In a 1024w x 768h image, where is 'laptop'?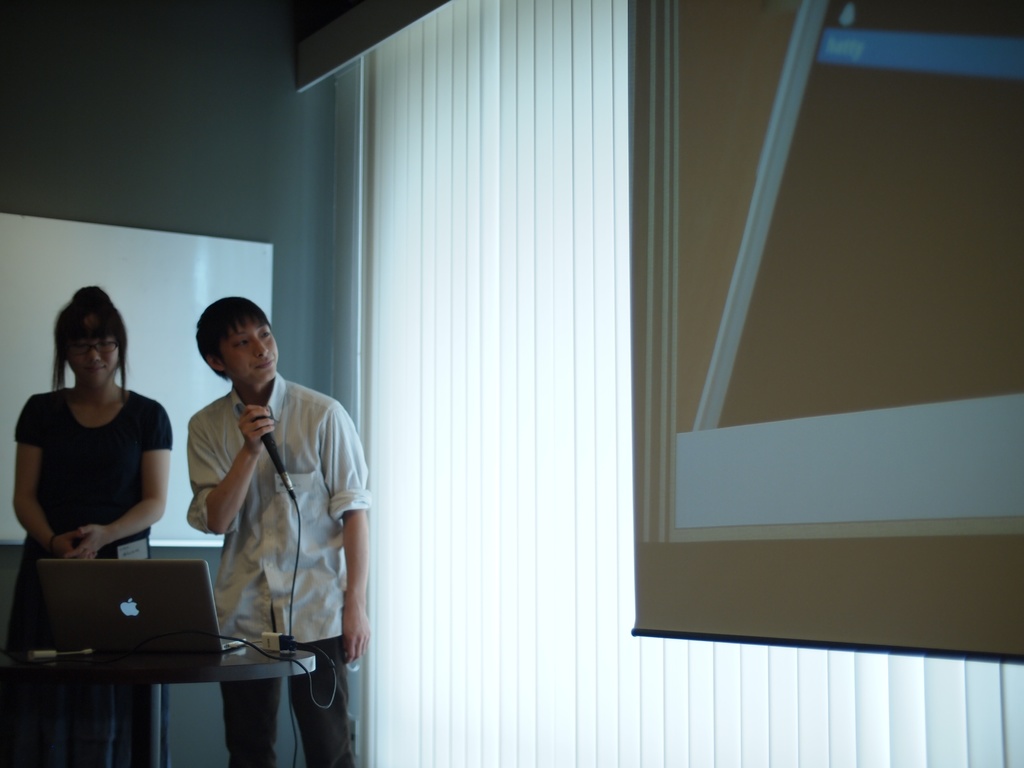
x1=38 y1=555 x2=246 y2=657.
